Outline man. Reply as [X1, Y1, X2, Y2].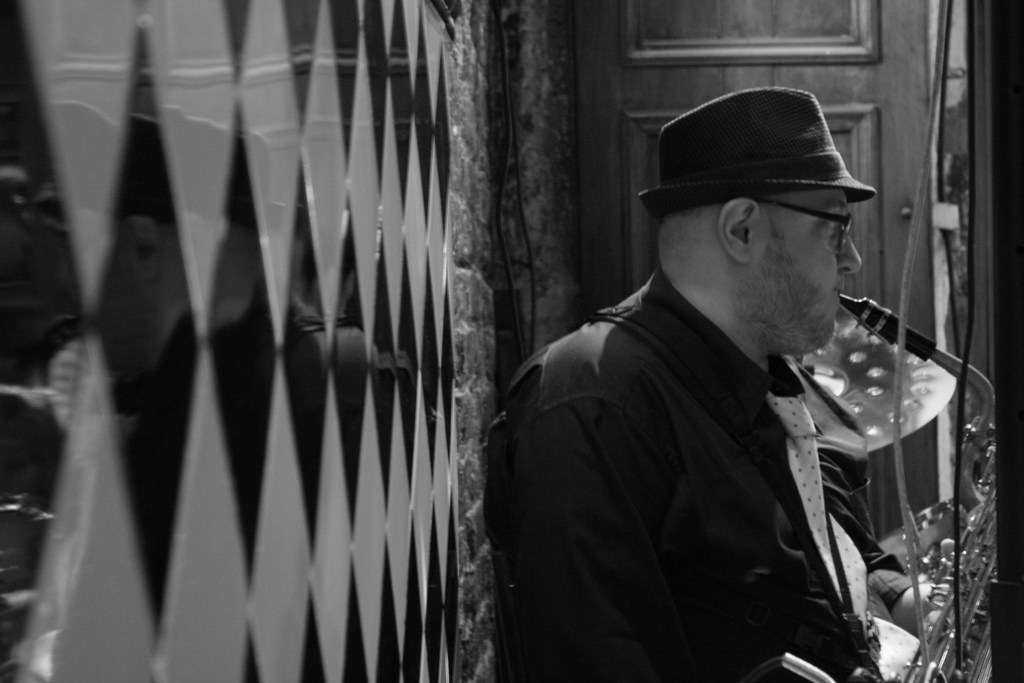
[490, 69, 887, 682].
